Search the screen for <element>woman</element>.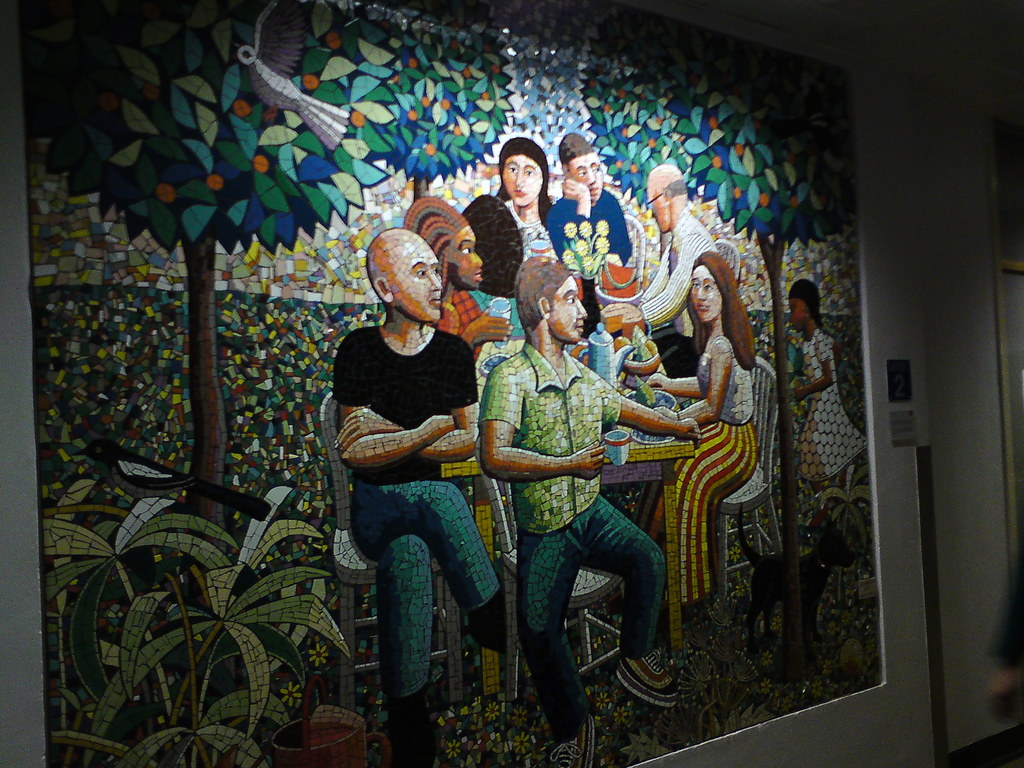
Found at (464, 136, 557, 294).
